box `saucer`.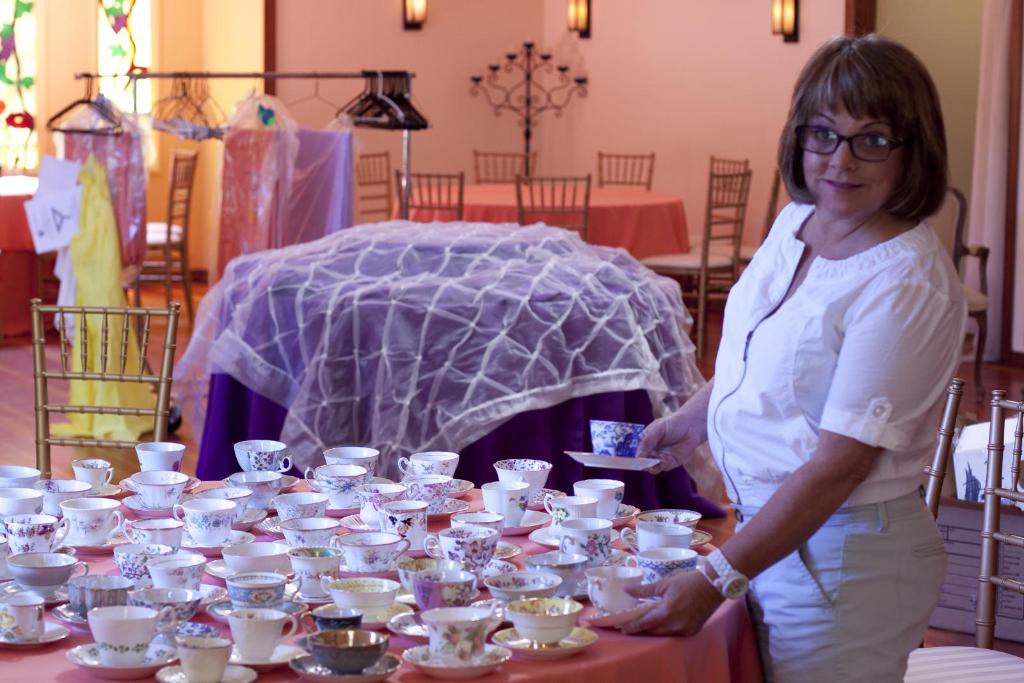
[283, 583, 330, 601].
